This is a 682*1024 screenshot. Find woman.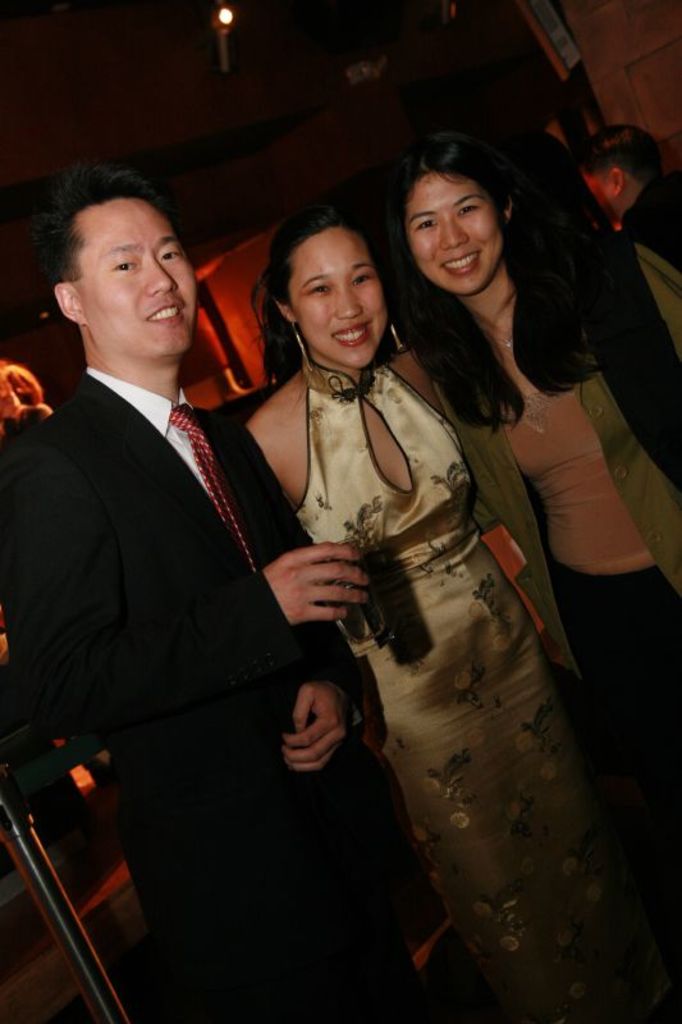
Bounding box: (left=381, top=123, right=681, bottom=861).
